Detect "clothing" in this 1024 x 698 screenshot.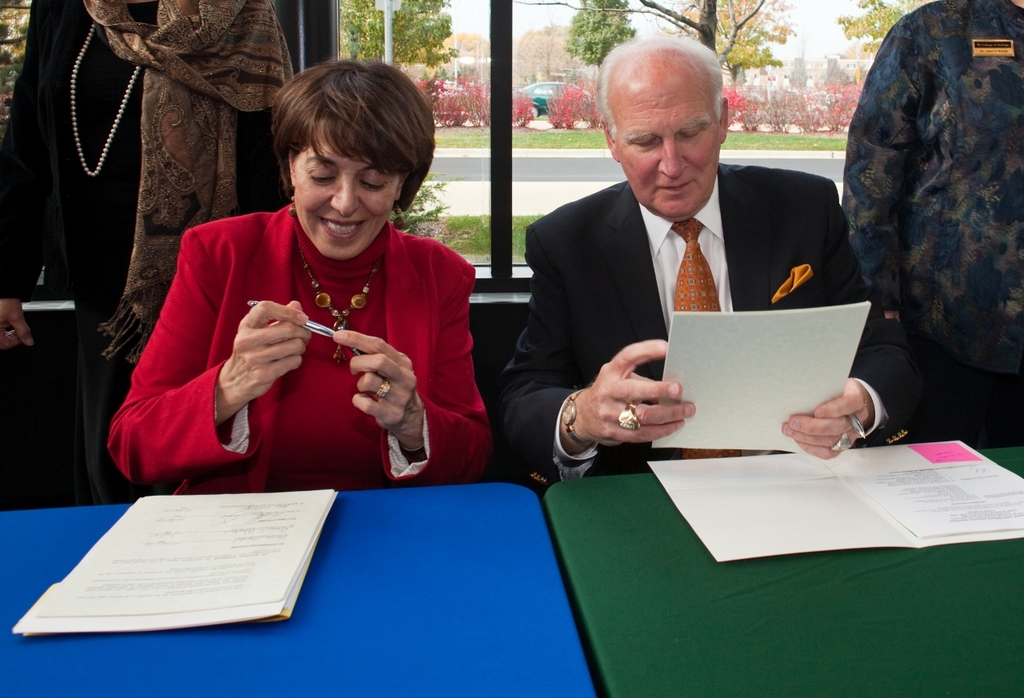
Detection: (x1=829, y1=0, x2=1023, y2=453).
